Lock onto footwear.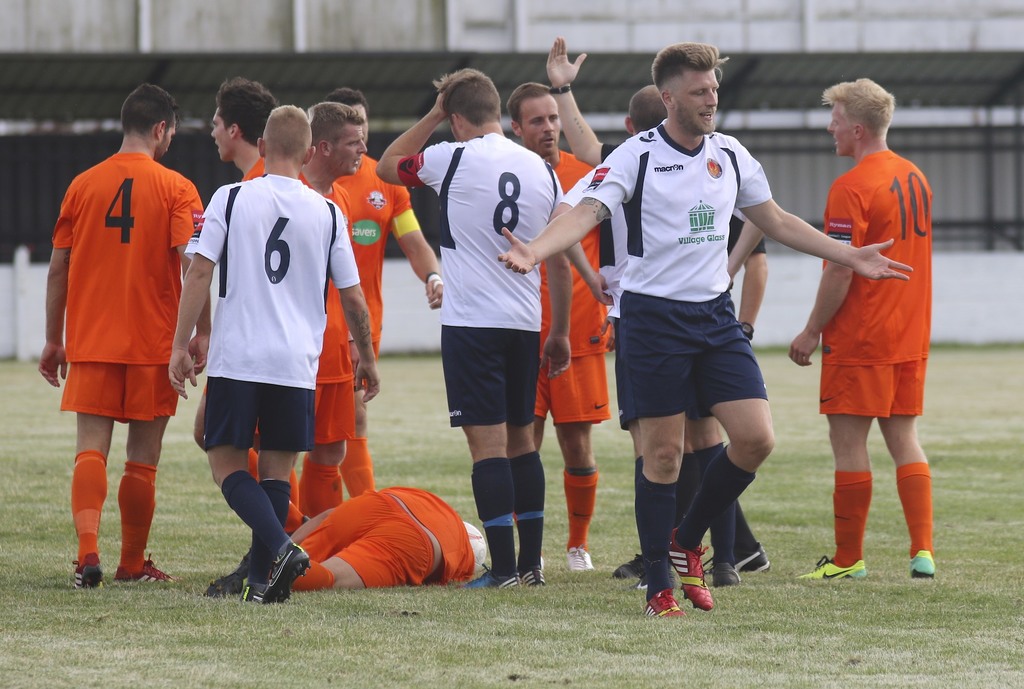
Locked: BBox(804, 553, 872, 585).
